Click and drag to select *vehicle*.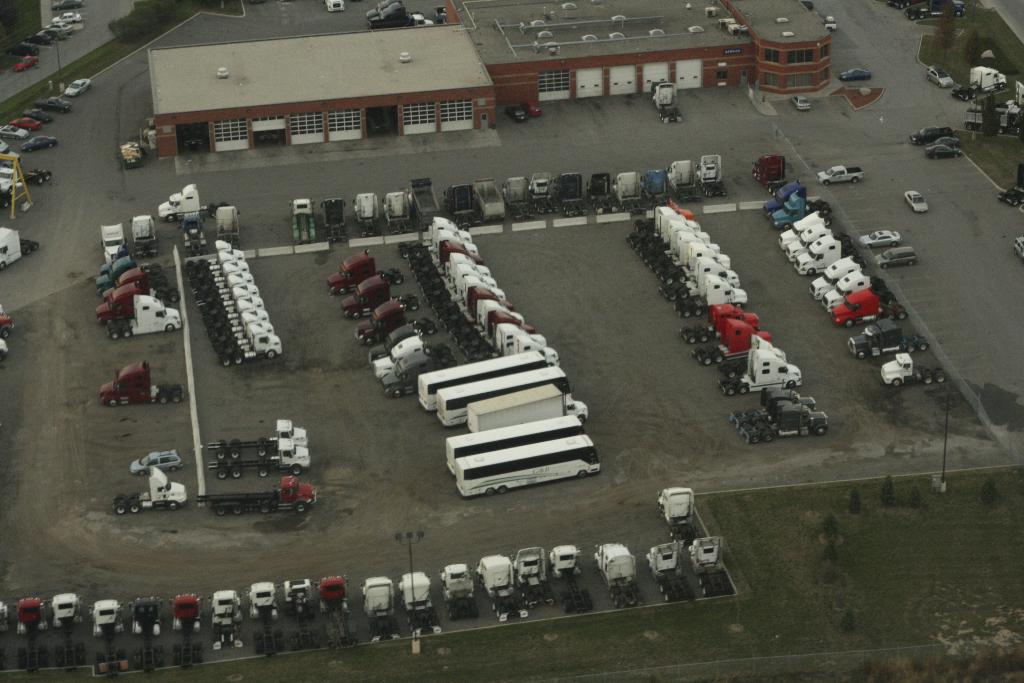
Selection: x1=872 y1=243 x2=918 y2=268.
